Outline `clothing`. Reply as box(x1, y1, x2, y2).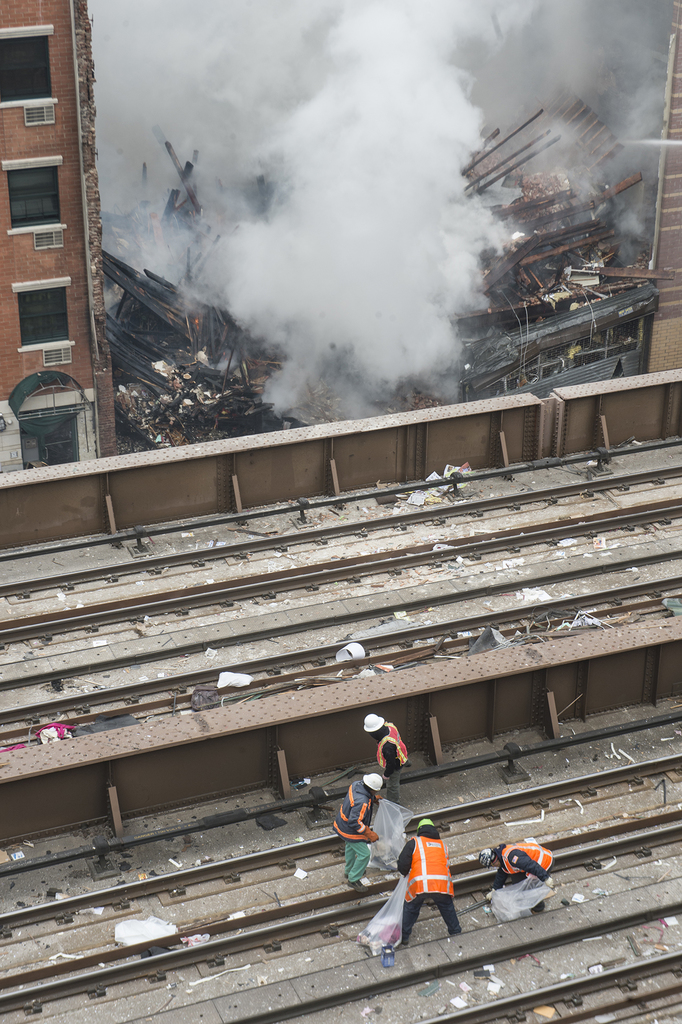
box(390, 835, 471, 955).
